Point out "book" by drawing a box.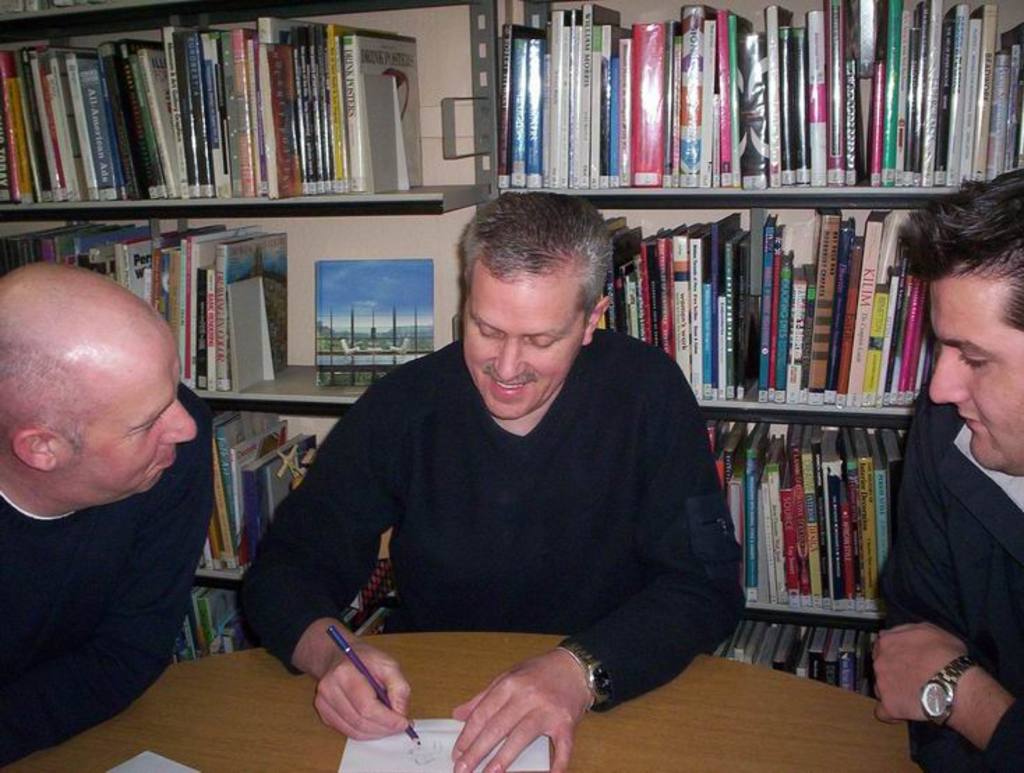
x1=545, y1=7, x2=558, y2=191.
